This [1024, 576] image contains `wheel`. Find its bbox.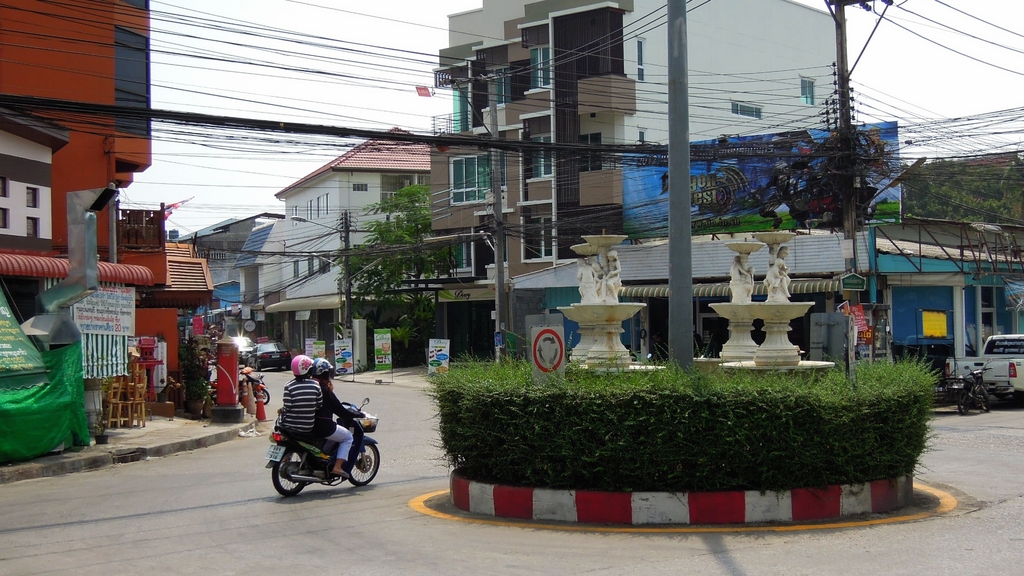
select_region(277, 362, 282, 372).
